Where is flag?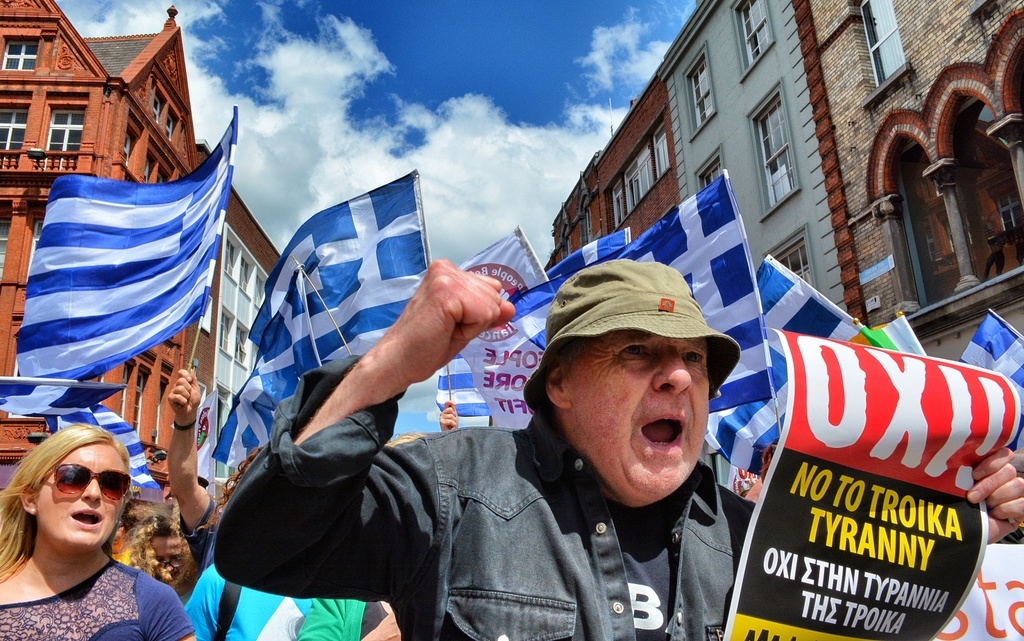
crop(852, 305, 924, 355).
